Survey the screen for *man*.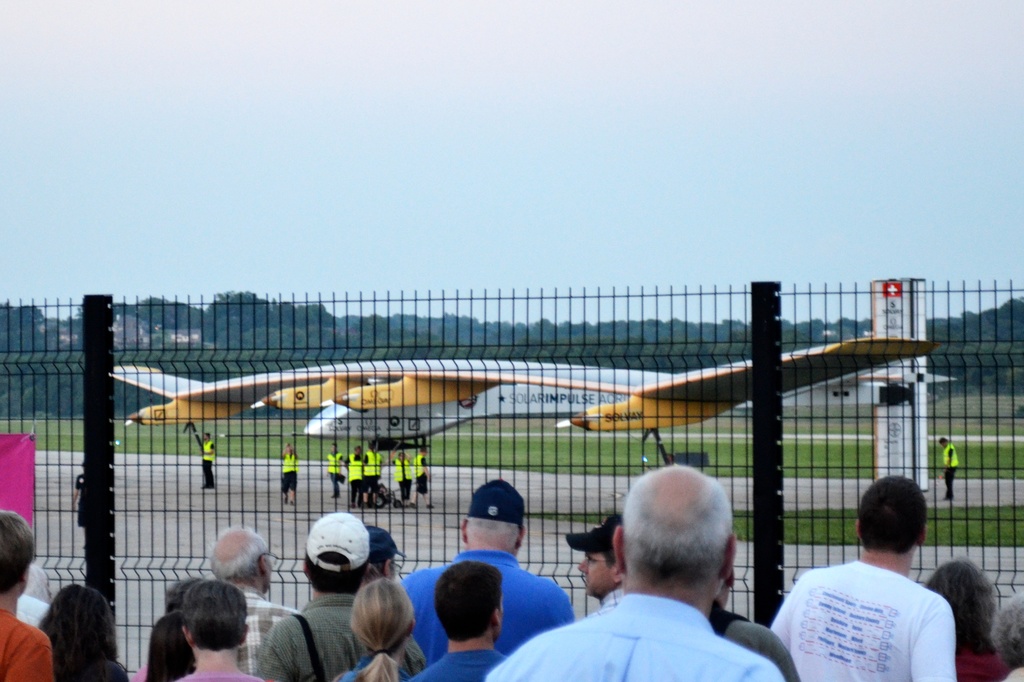
Survey found: [x1=411, y1=442, x2=433, y2=508].
